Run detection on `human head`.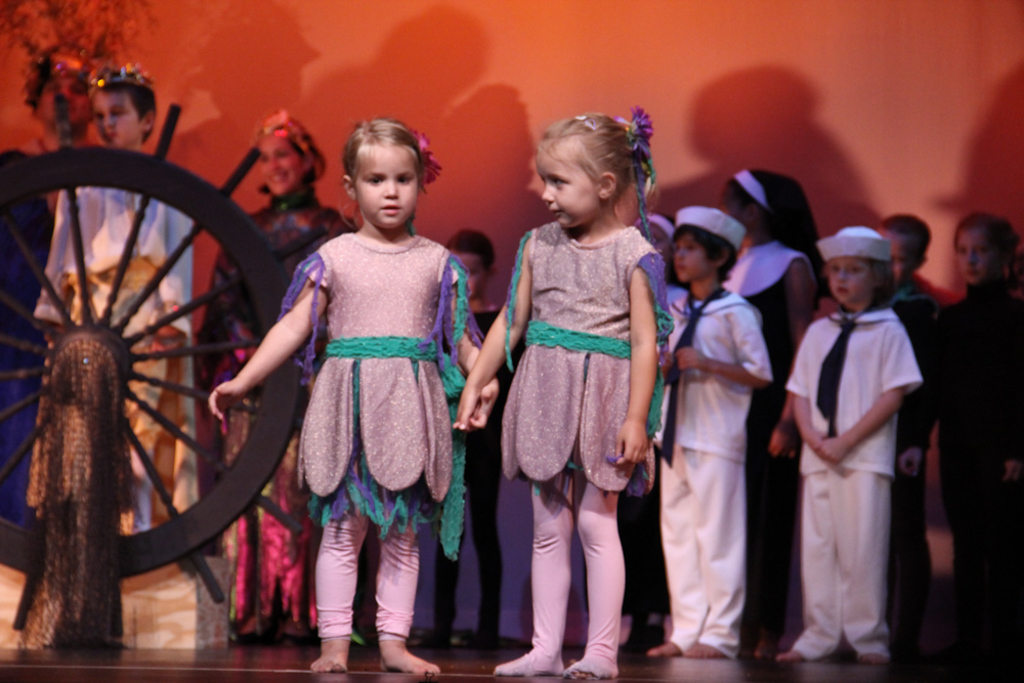
Result: (x1=719, y1=169, x2=814, y2=246).
